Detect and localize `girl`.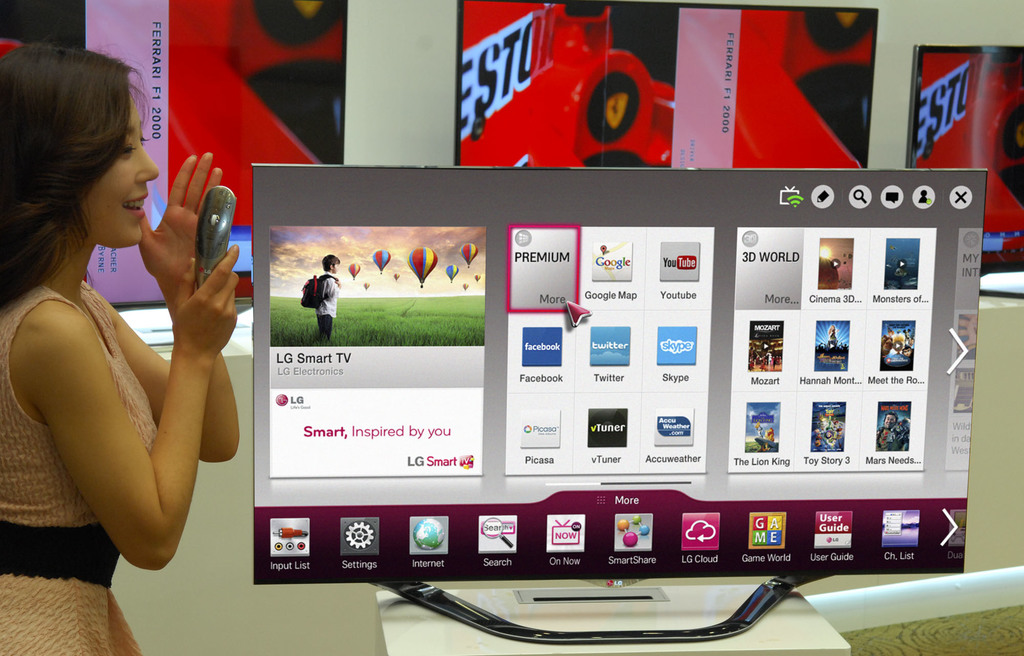
Localized at (x1=0, y1=42, x2=243, y2=655).
